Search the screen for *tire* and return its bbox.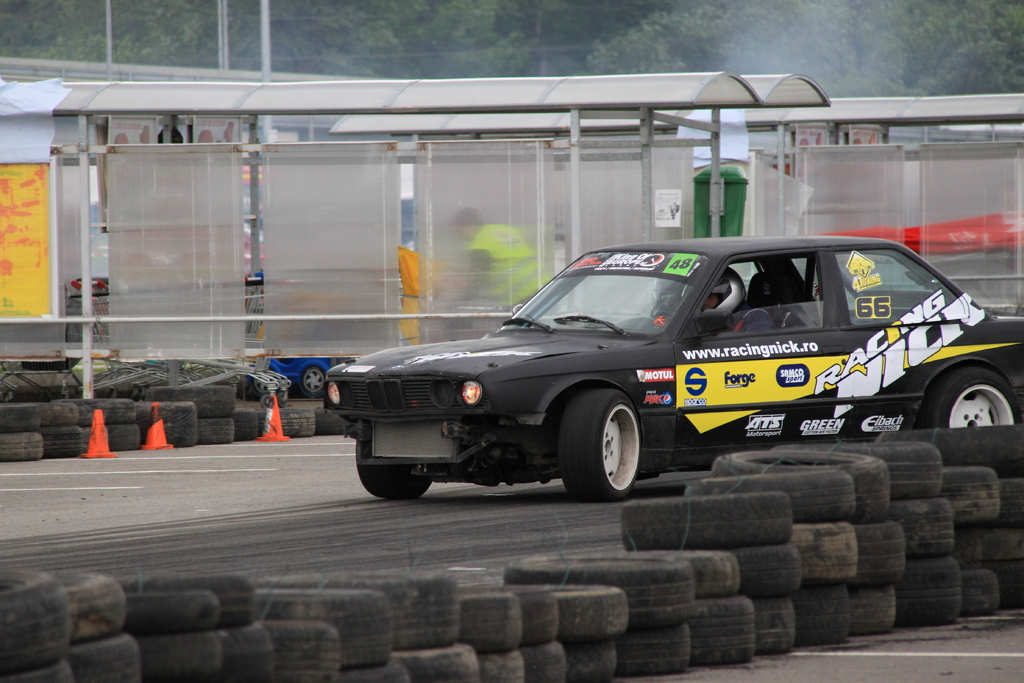
Found: x1=356 y1=441 x2=431 y2=502.
